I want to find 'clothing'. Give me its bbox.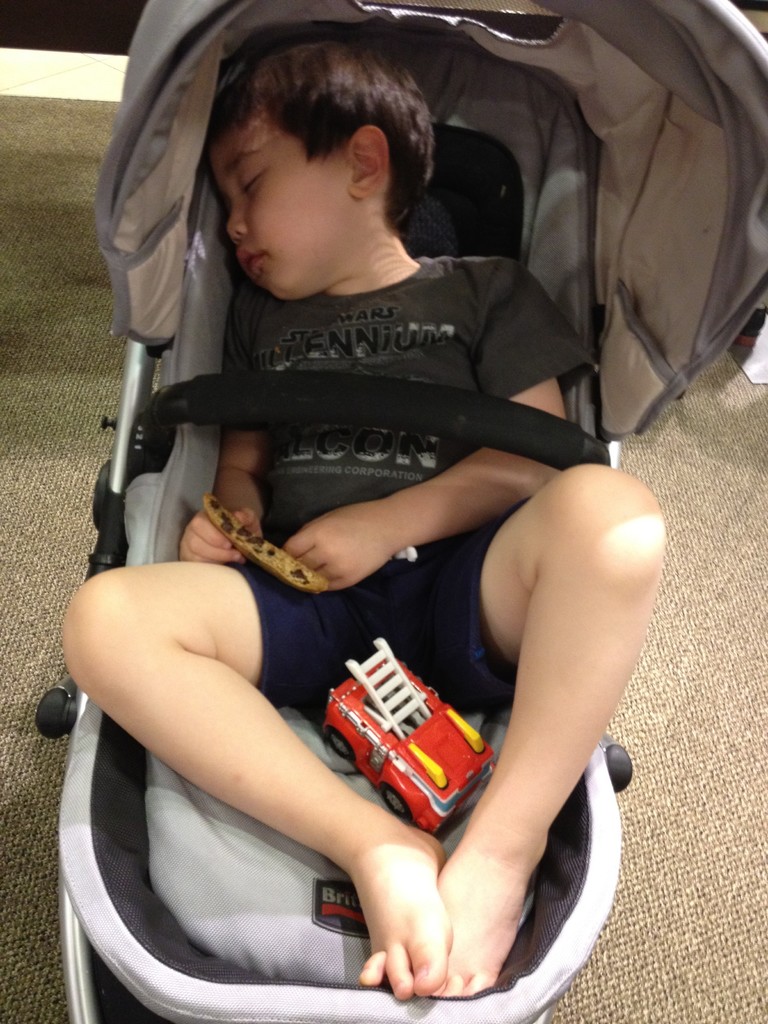
(219, 252, 596, 703).
